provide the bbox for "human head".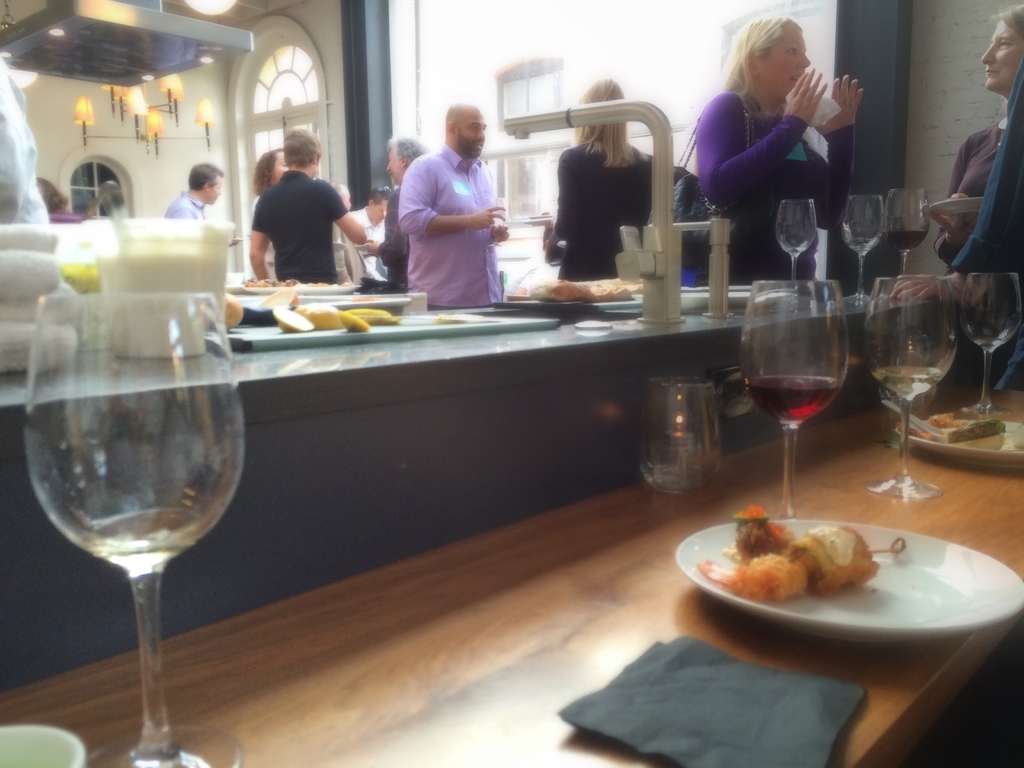
box=[733, 18, 842, 106].
